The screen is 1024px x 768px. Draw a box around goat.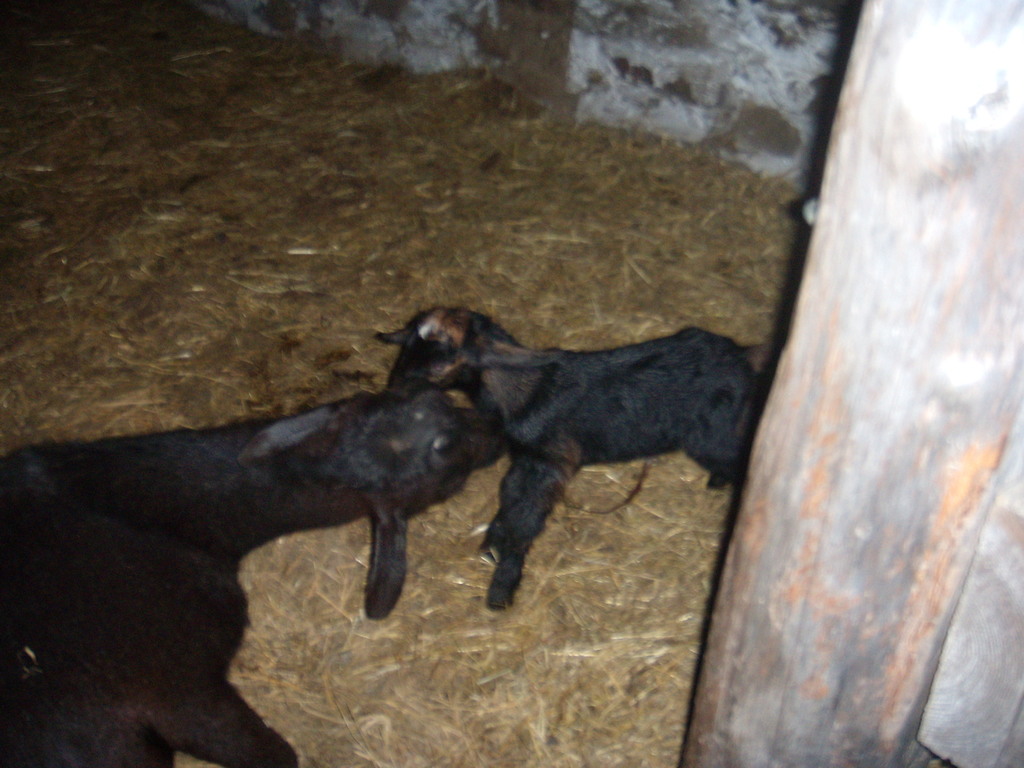
l=0, t=389, r=508, b=766.
